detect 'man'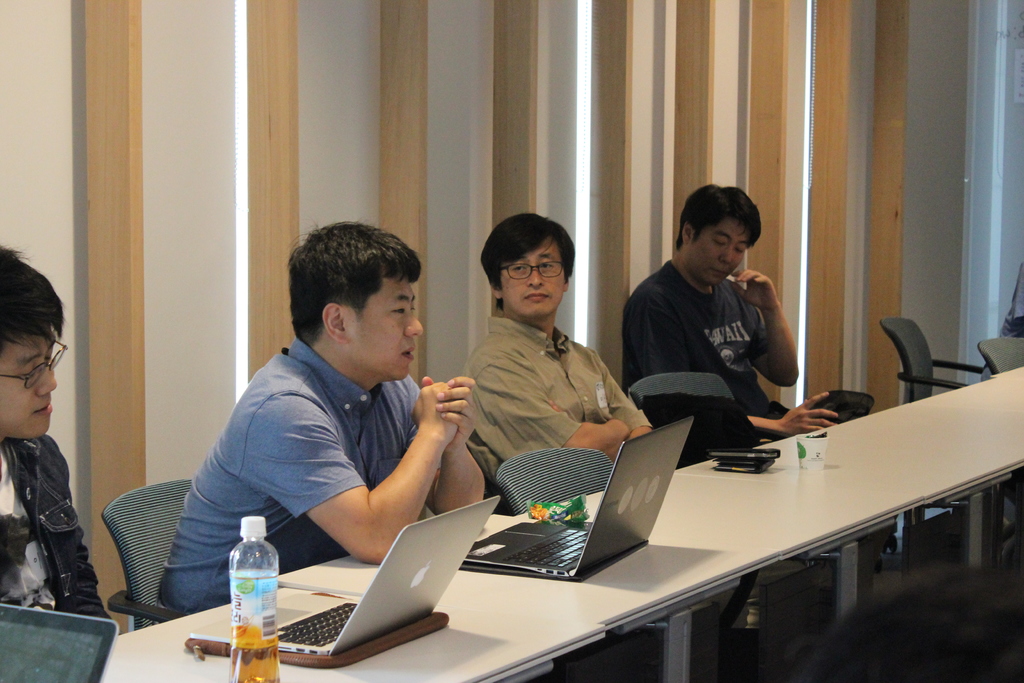
detection(622, 181, 840, 441)
